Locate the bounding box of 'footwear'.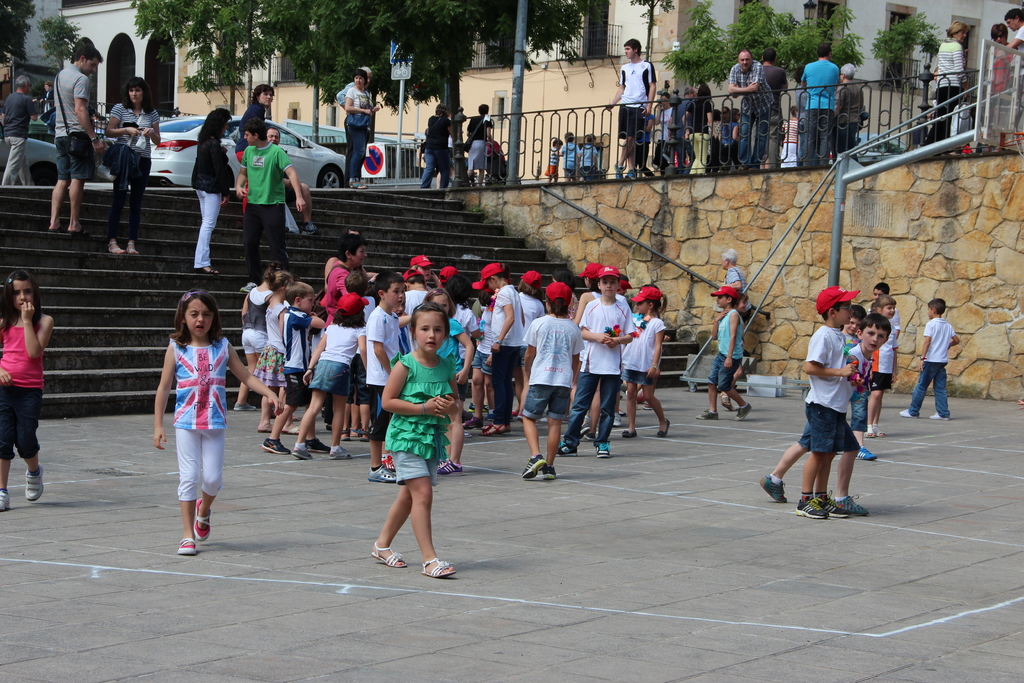
Bounding box: select_region(903, 410, 920, 415).
